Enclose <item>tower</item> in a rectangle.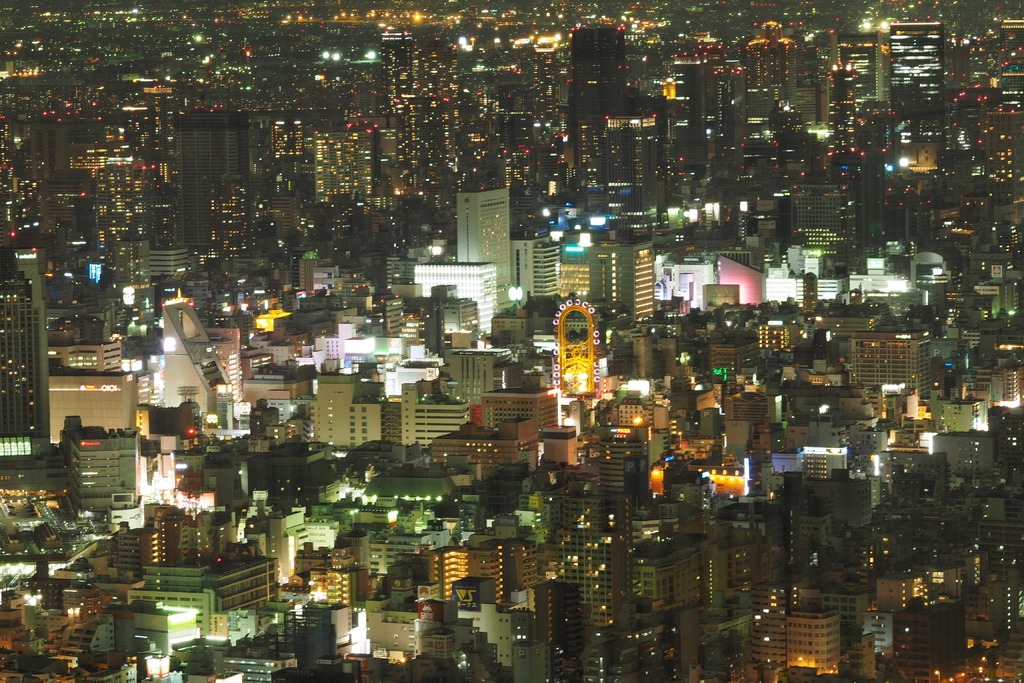
<region>0, 268, 55, 469</region>.
